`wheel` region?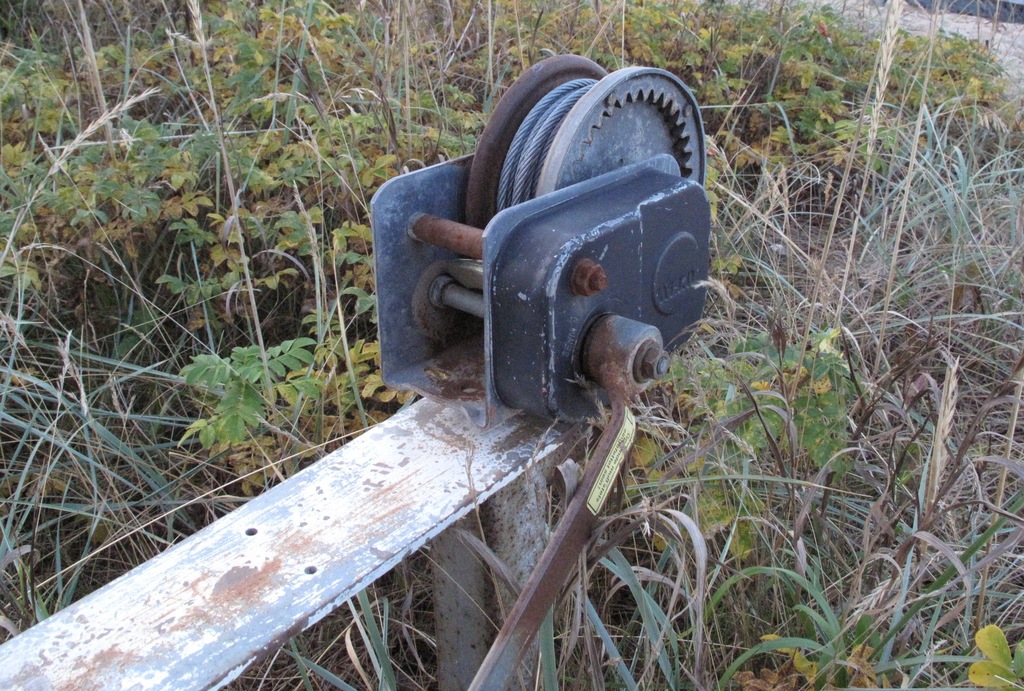
x1=462 y1=49 x2=713 y2=231
